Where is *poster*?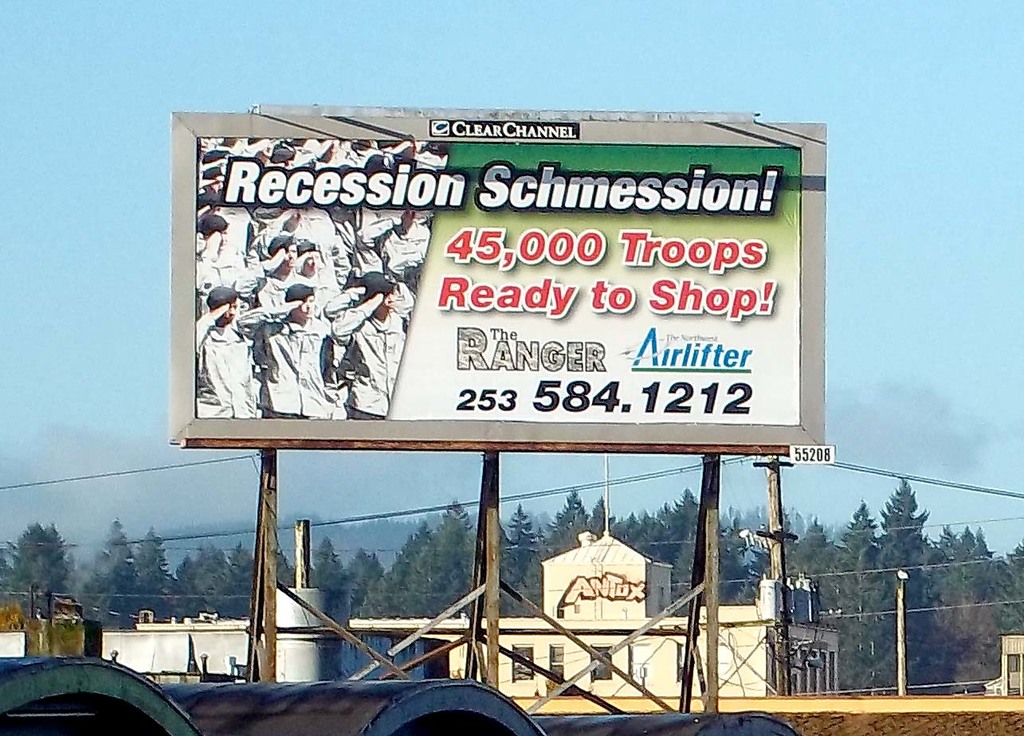
(188,142,794,427).
